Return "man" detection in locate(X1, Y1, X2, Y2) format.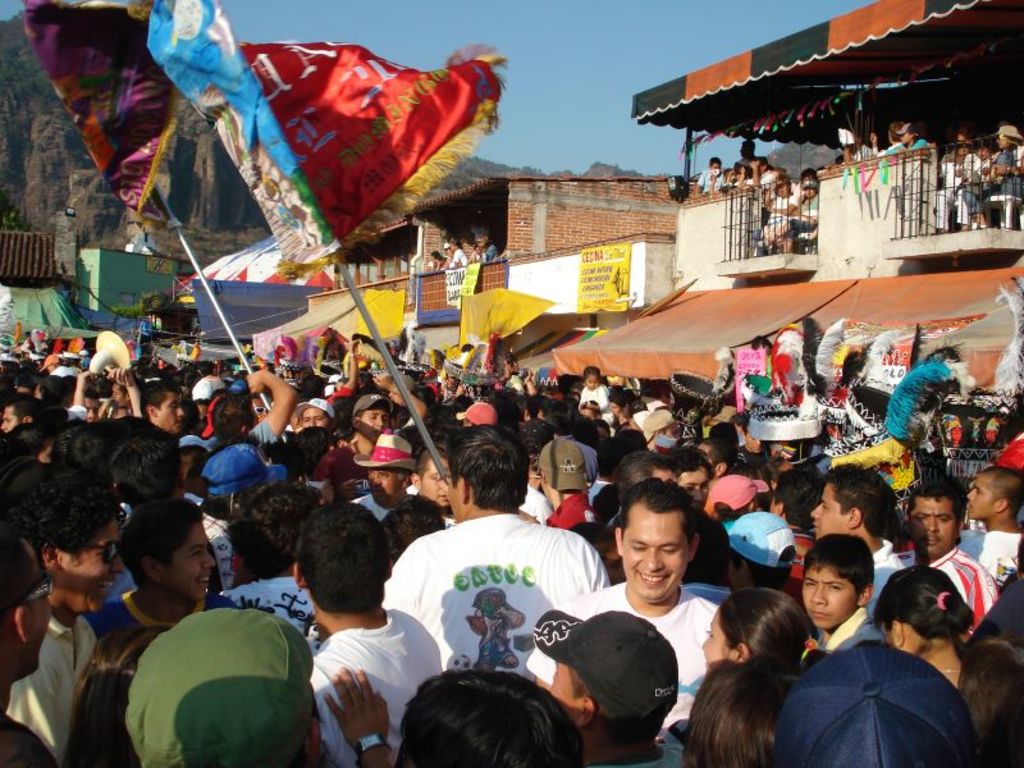
locate(480, 234, 497, 261).
